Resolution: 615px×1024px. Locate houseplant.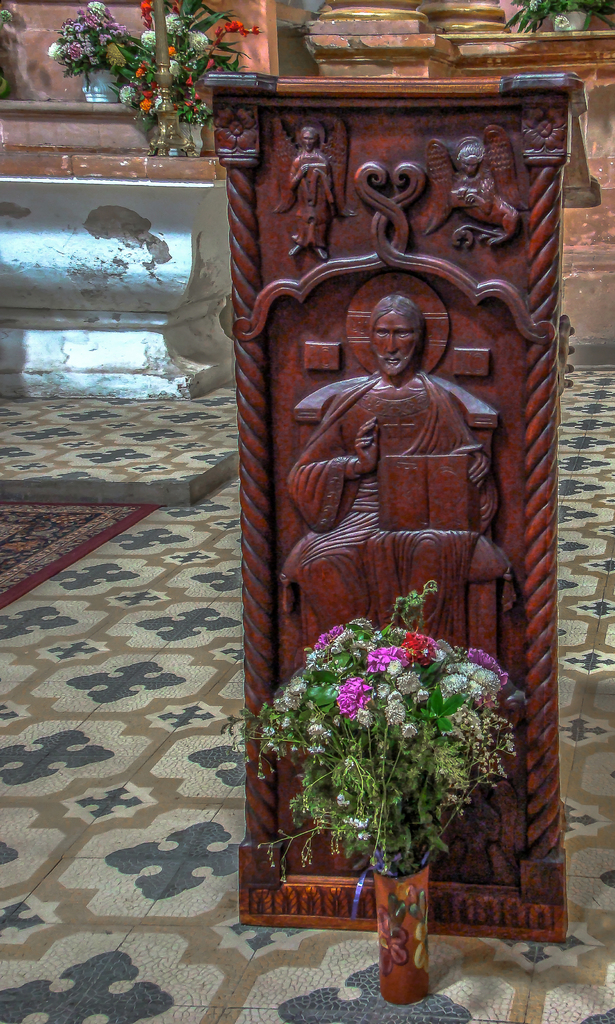
locate(60, 0, 282, 152).
